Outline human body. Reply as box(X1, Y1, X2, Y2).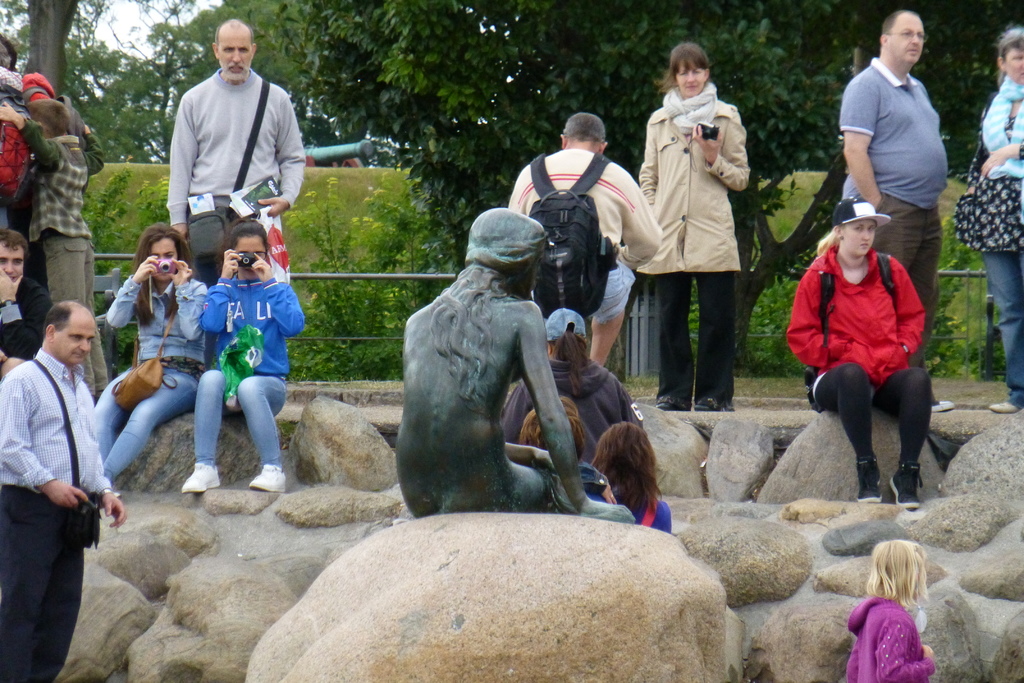
box(973, 25, 1023, 413).
